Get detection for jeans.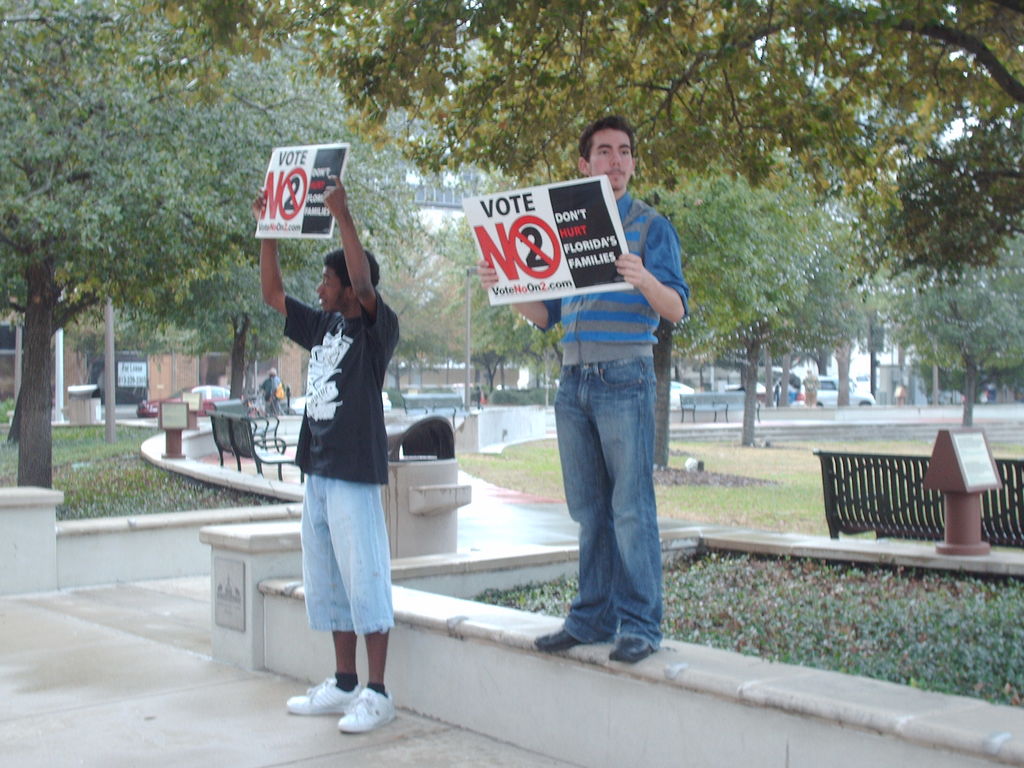
Detection: [539, 335, 676, 671].
